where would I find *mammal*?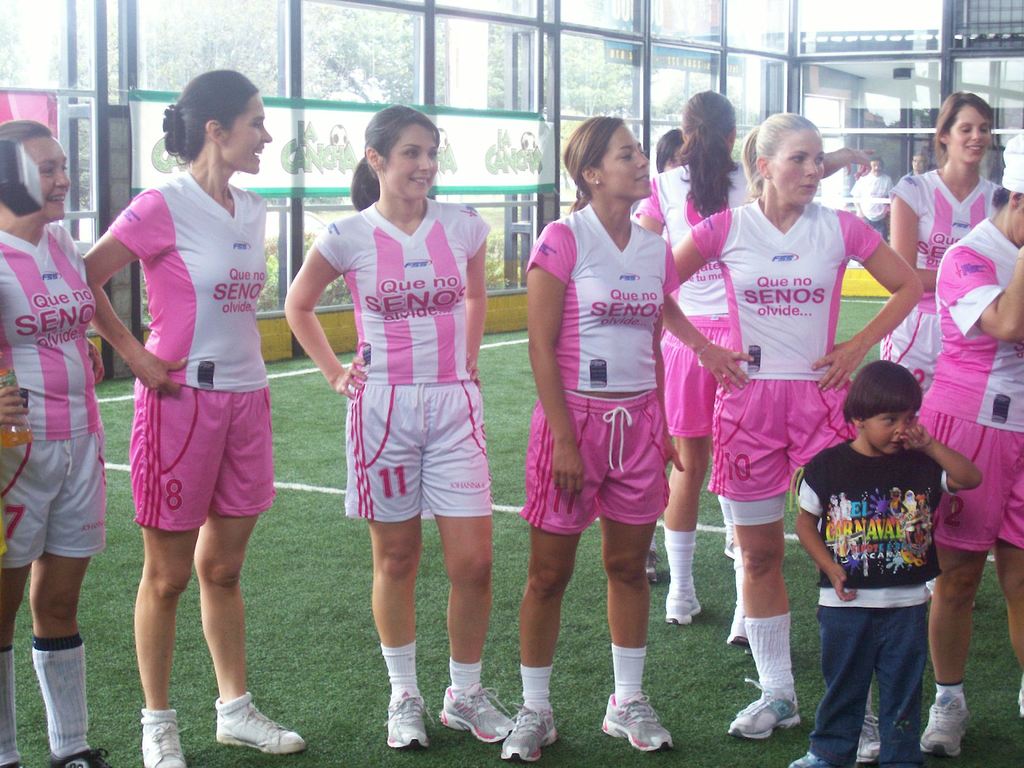
At <region>634, 88, 875, 651</region>.
